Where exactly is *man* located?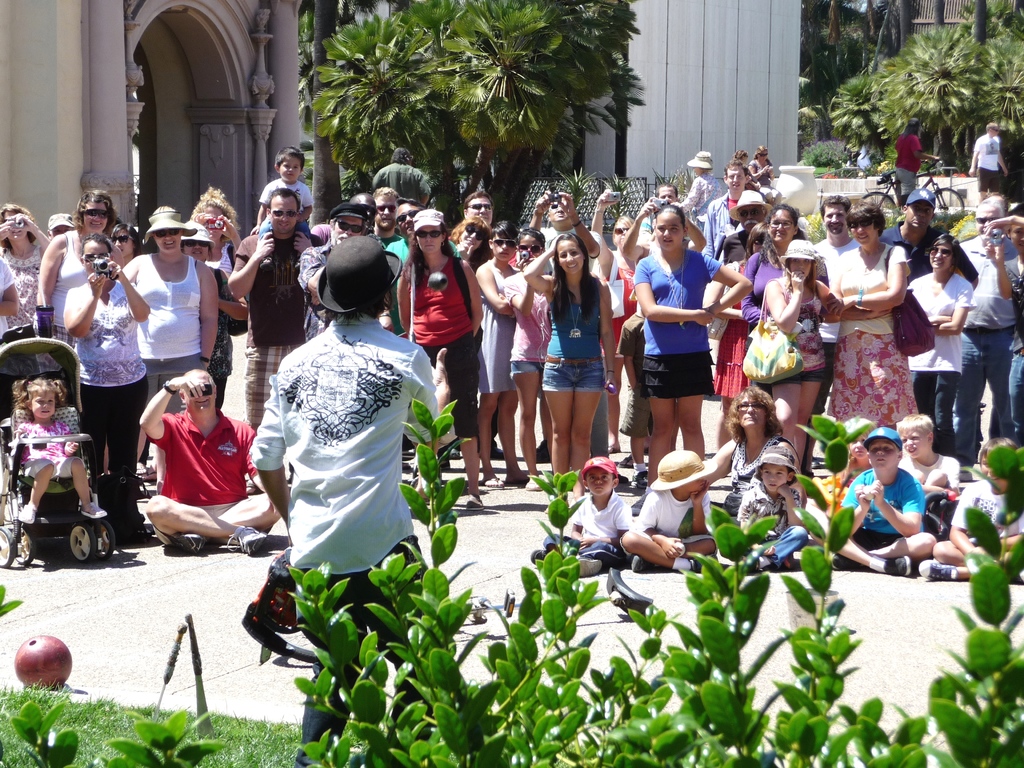
Its bounding box is x1=241 y1=232 x2=452 y2=767.
